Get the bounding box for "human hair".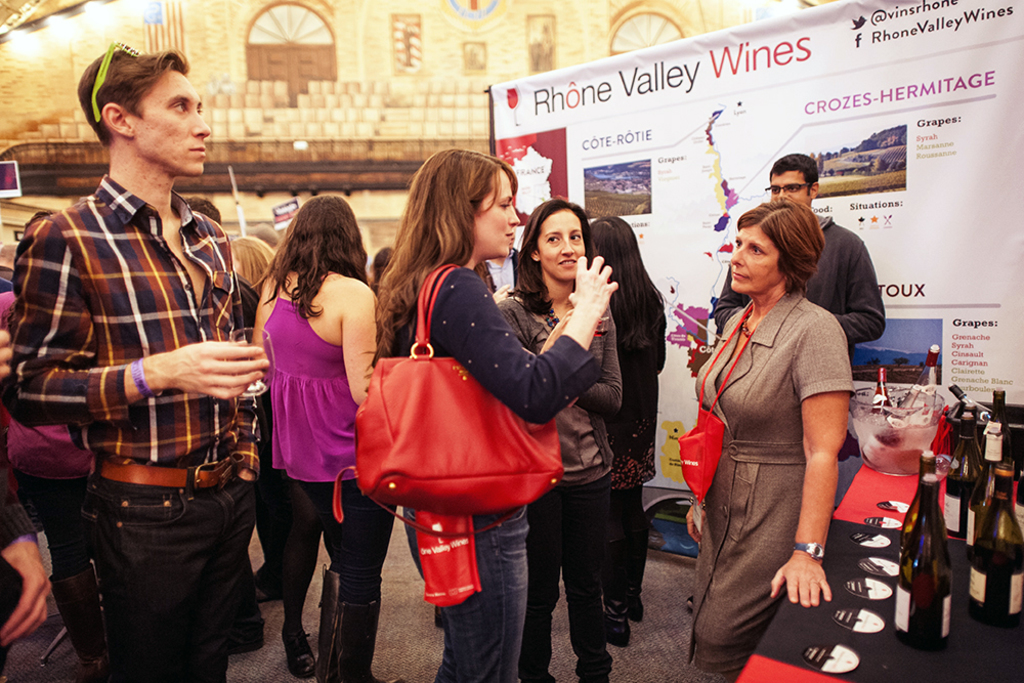
l=582, t=212, r=668, b=354.
